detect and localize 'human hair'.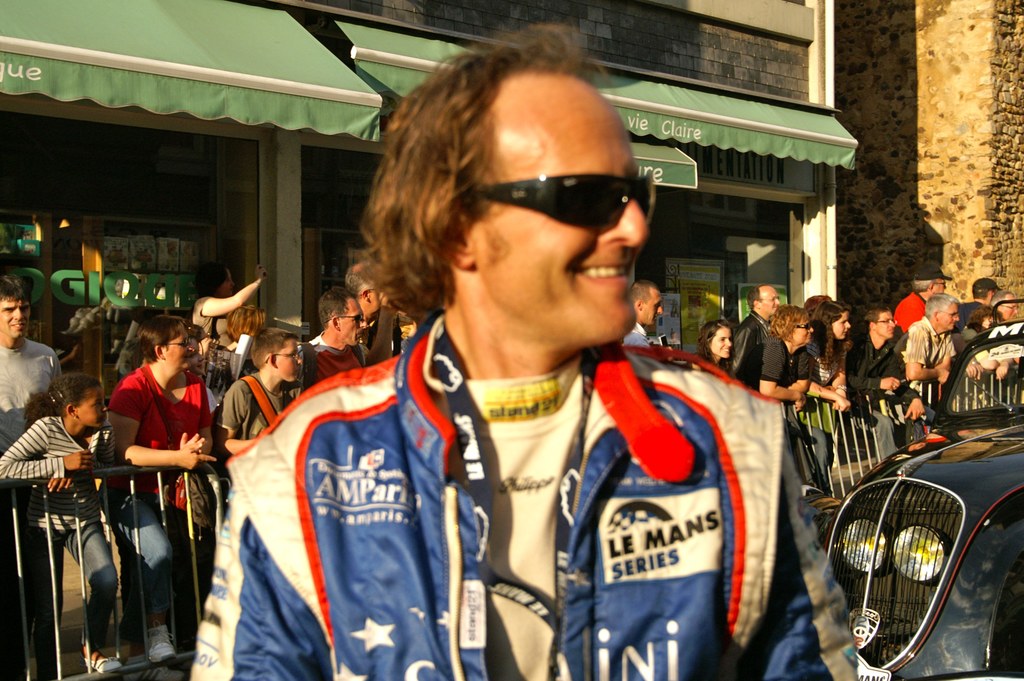
Localized at l=320, t=284, r=356, b=327.
